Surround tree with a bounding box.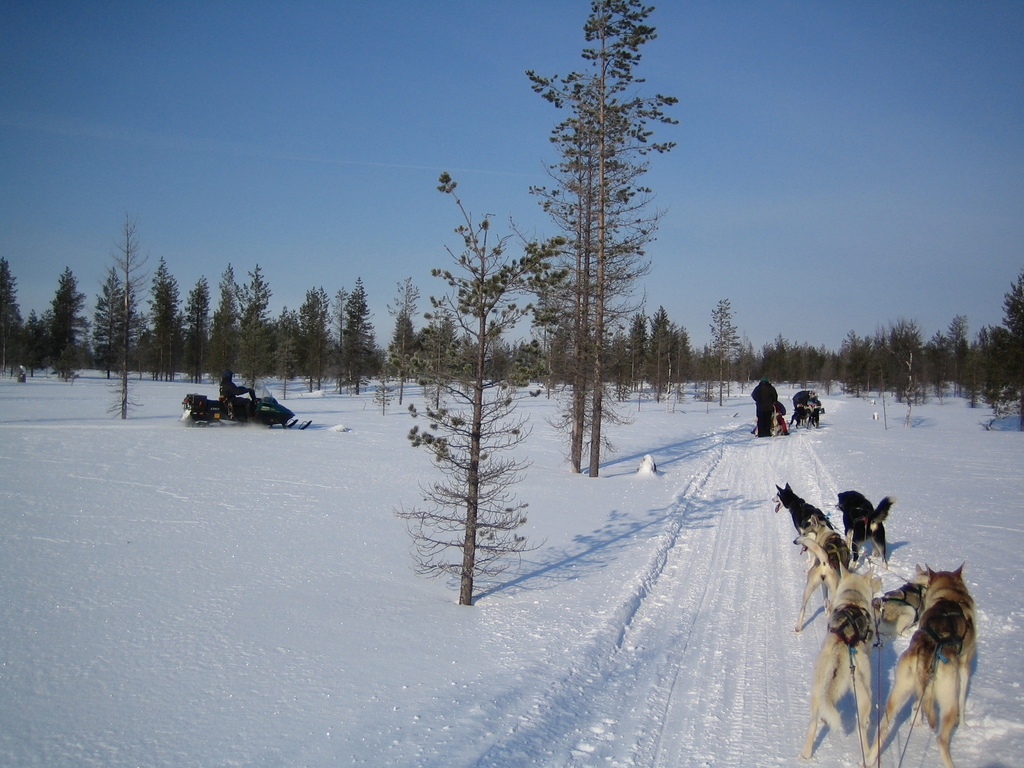
146,256,181,383.
